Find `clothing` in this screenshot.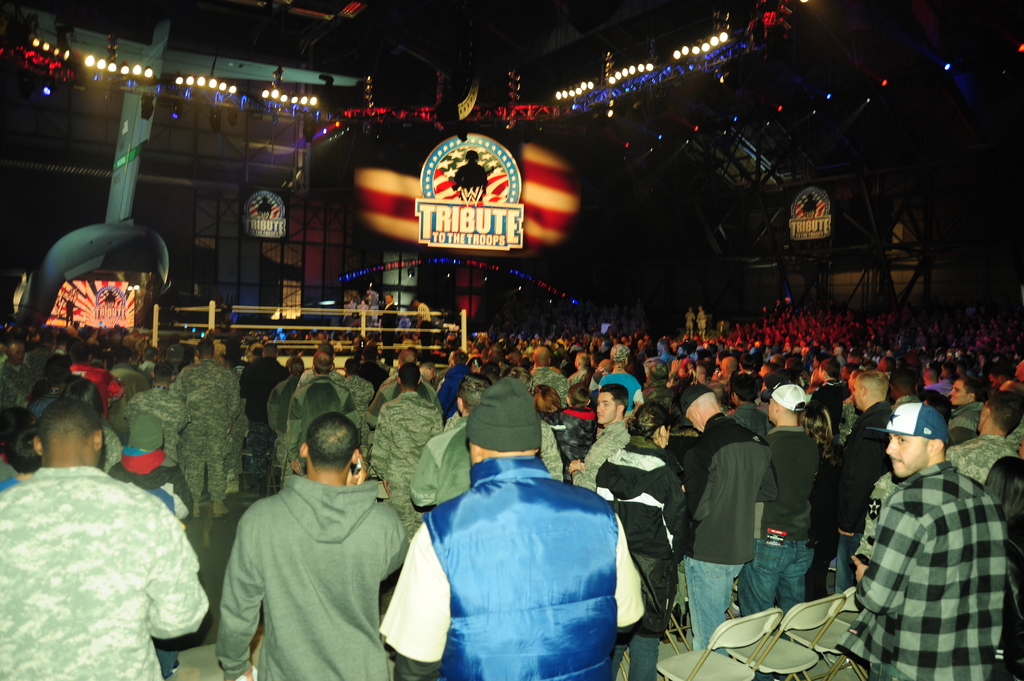
The bounding box for `clothing` is detection(950, 398, 982, 445).
